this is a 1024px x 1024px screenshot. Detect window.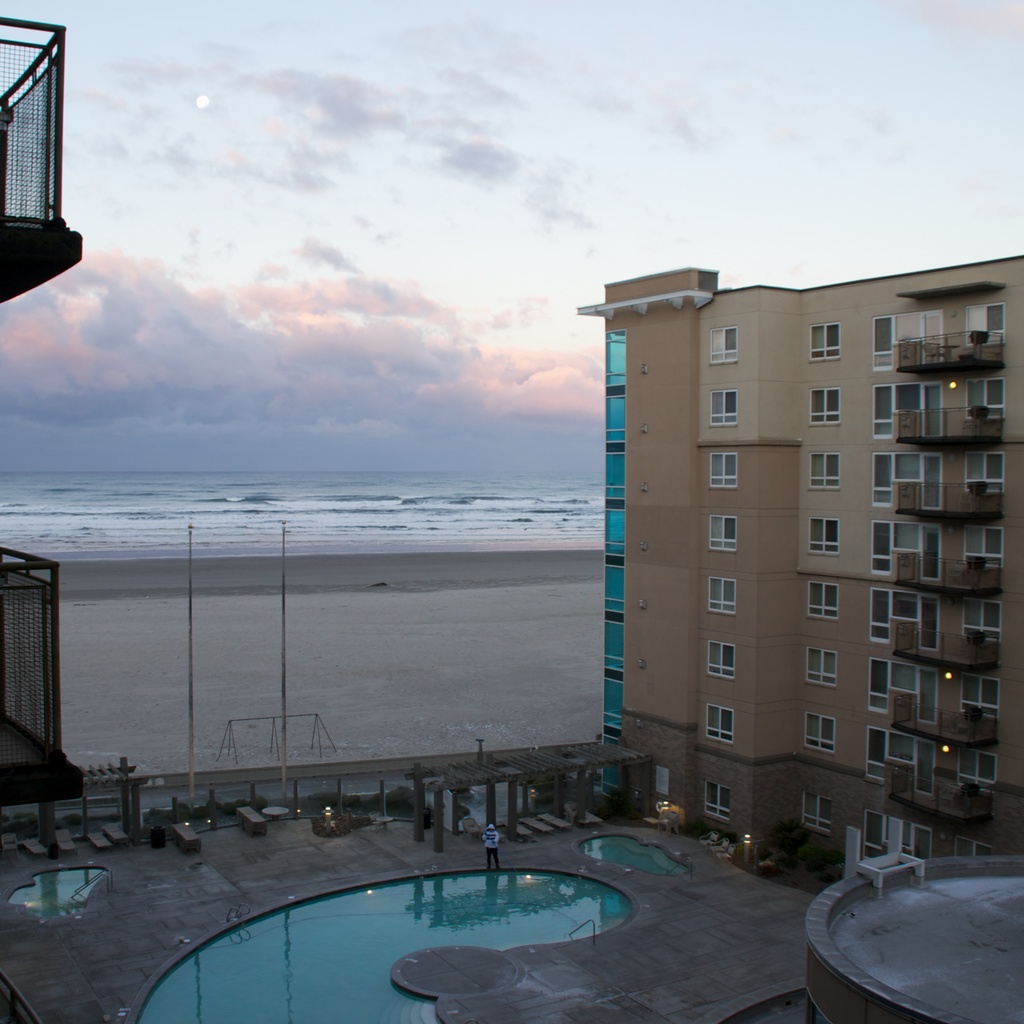
963:668:1000:721.
